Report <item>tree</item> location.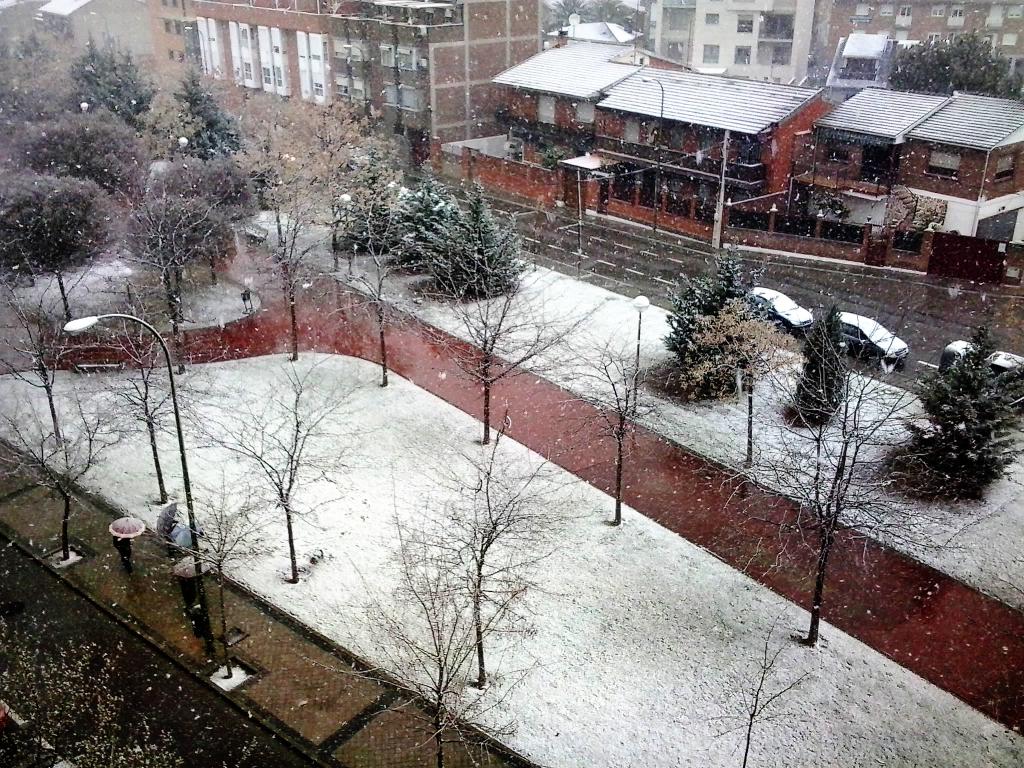
Report: [x1=872, y1=24, x2=1023, y2=108].
